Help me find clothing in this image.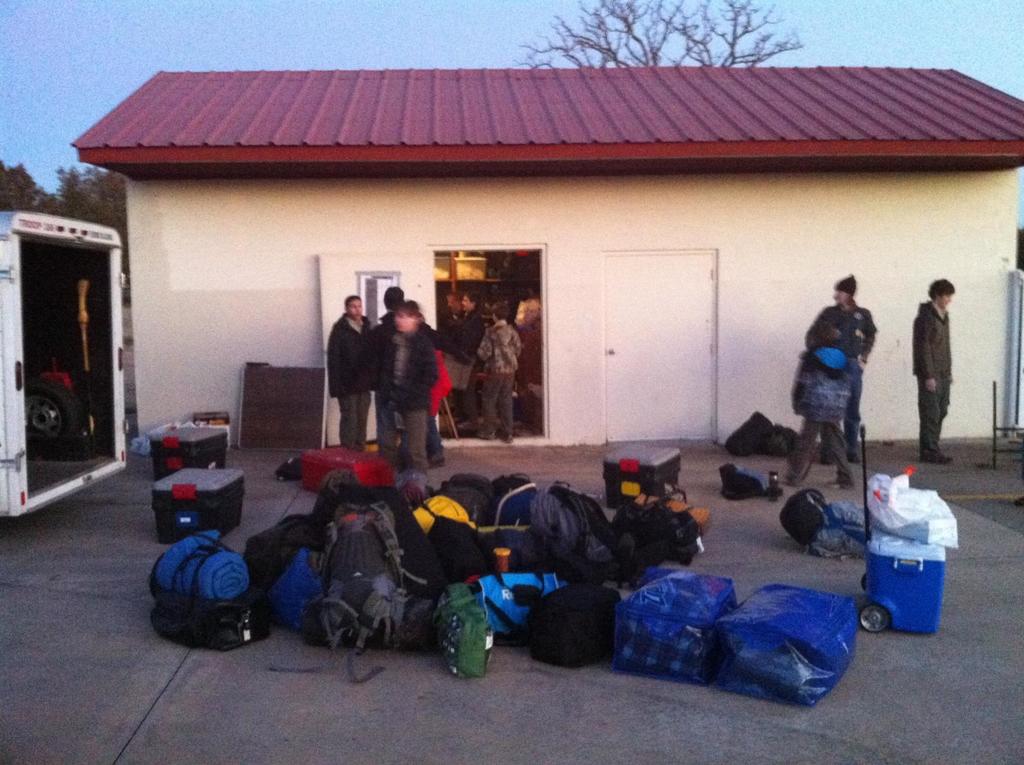
Found it: (815, 301, 867, 465).
